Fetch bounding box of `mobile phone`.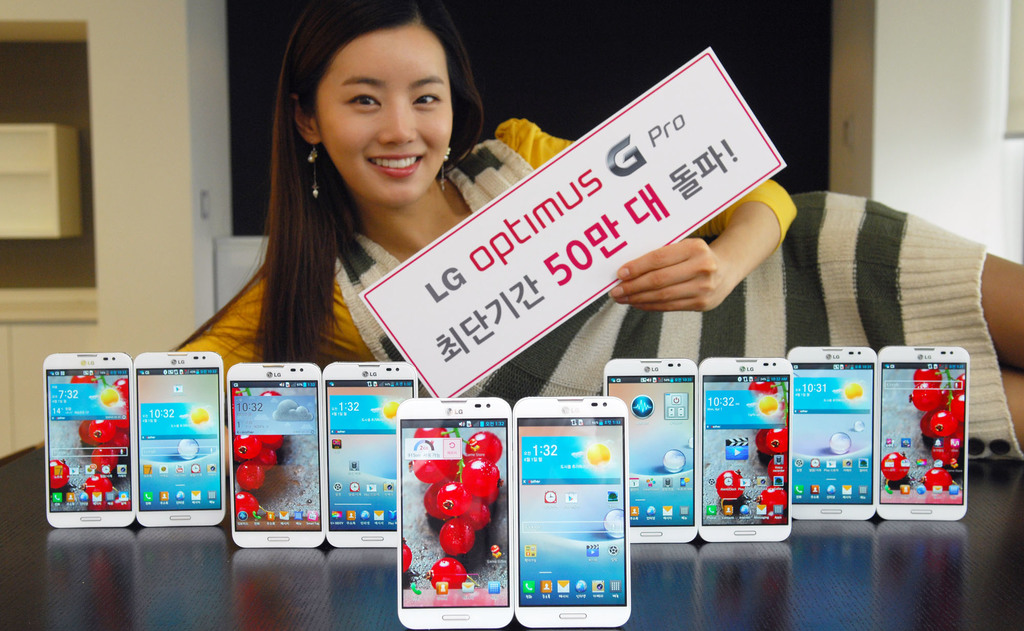
Bbox: (left=225, top=362, right=325, bottom=546).
